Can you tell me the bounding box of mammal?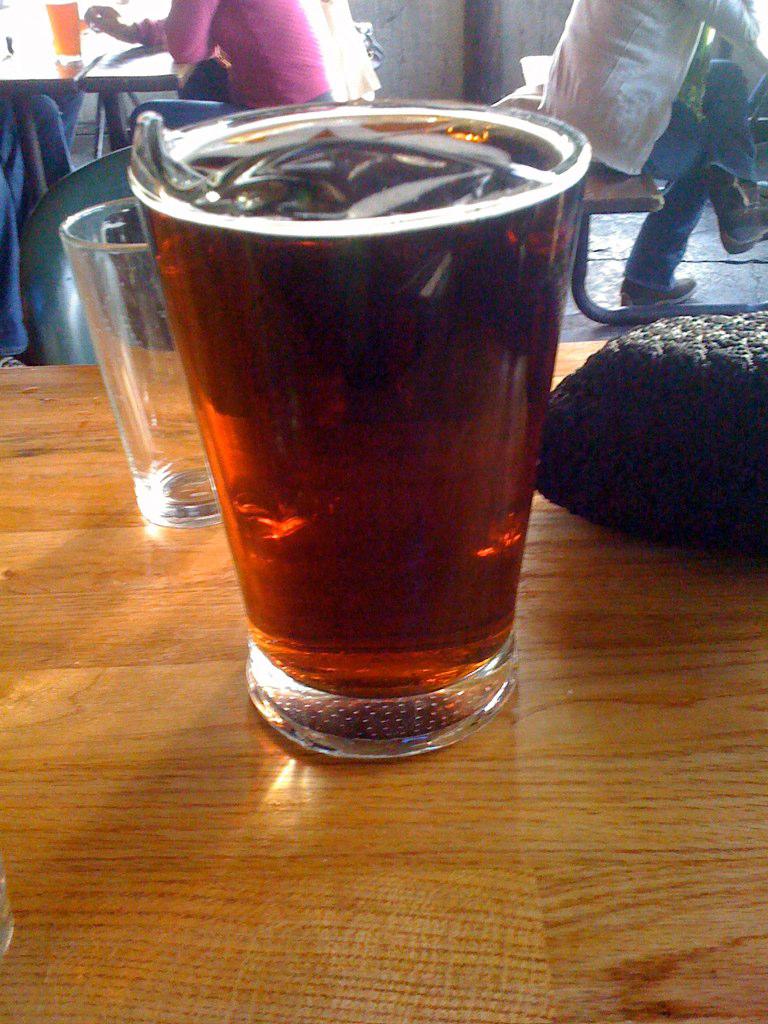
0:77:77:367.
